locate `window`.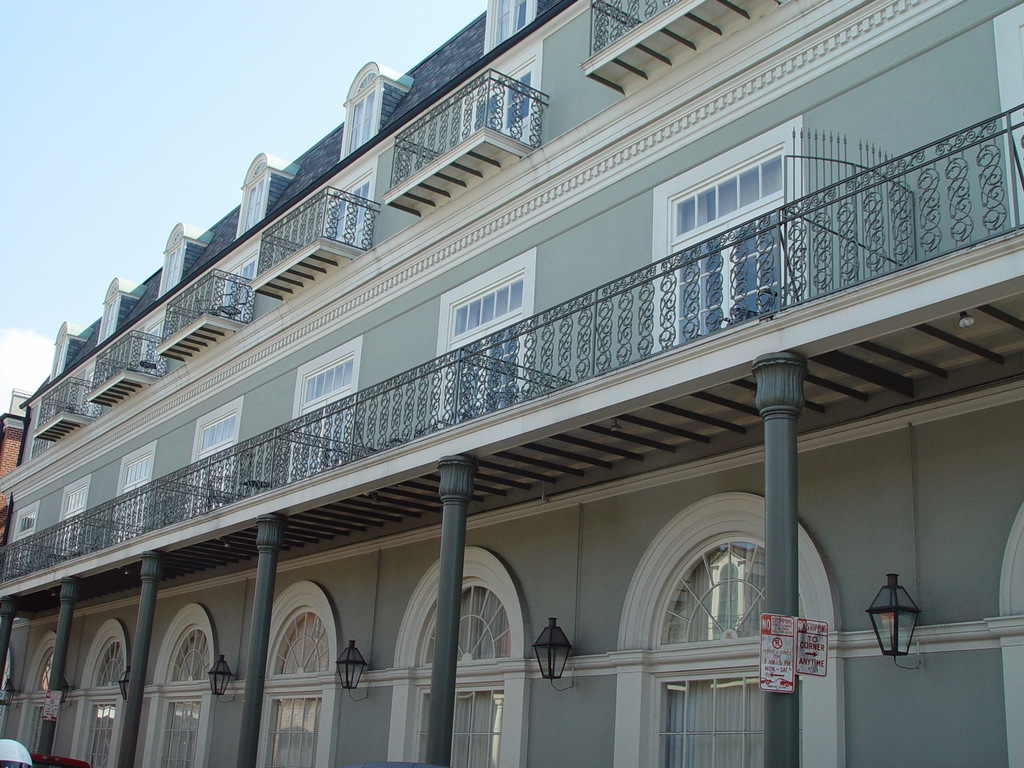
Bounding box: 99/276/118/342.
